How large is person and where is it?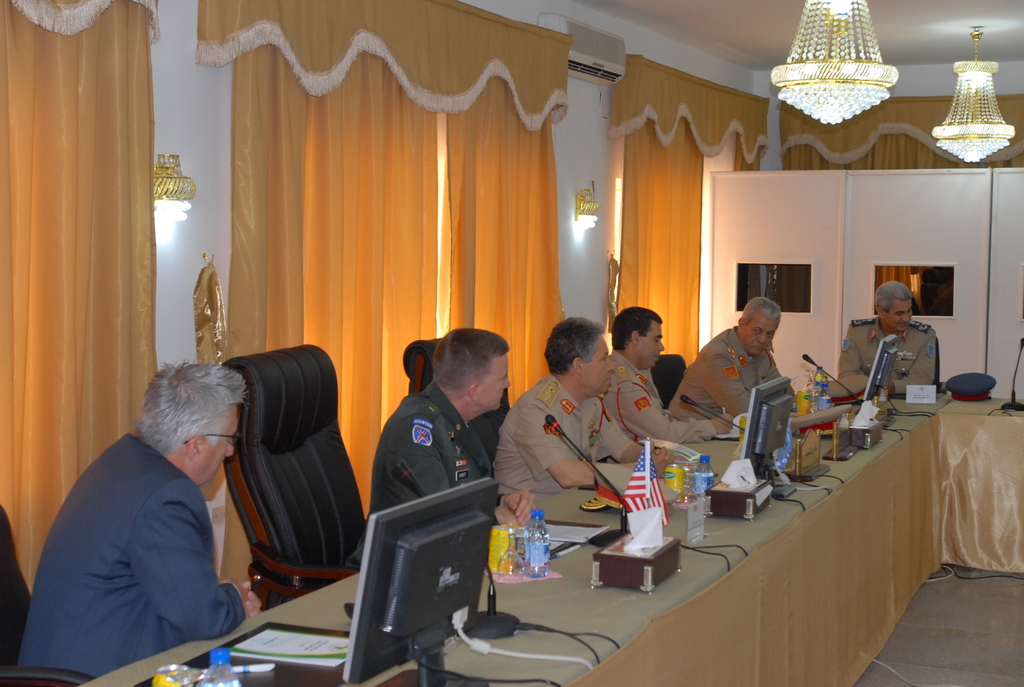
Bounding box: 834 279 938 395.
